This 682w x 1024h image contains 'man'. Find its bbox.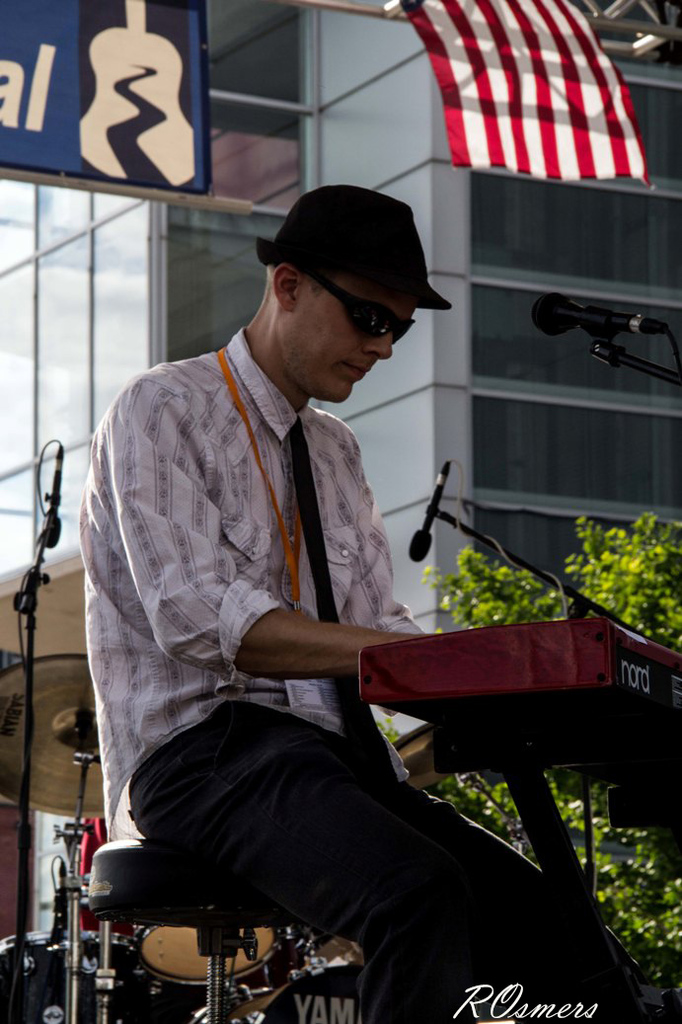
Rect(60, 180, 505, 1005).
